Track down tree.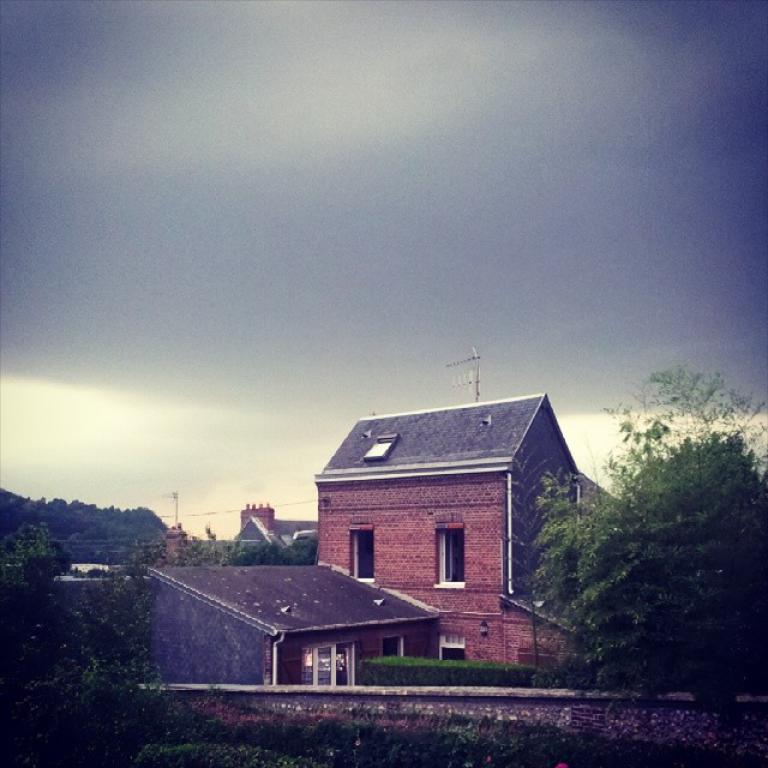
Tracked to [577,418,767,707].
